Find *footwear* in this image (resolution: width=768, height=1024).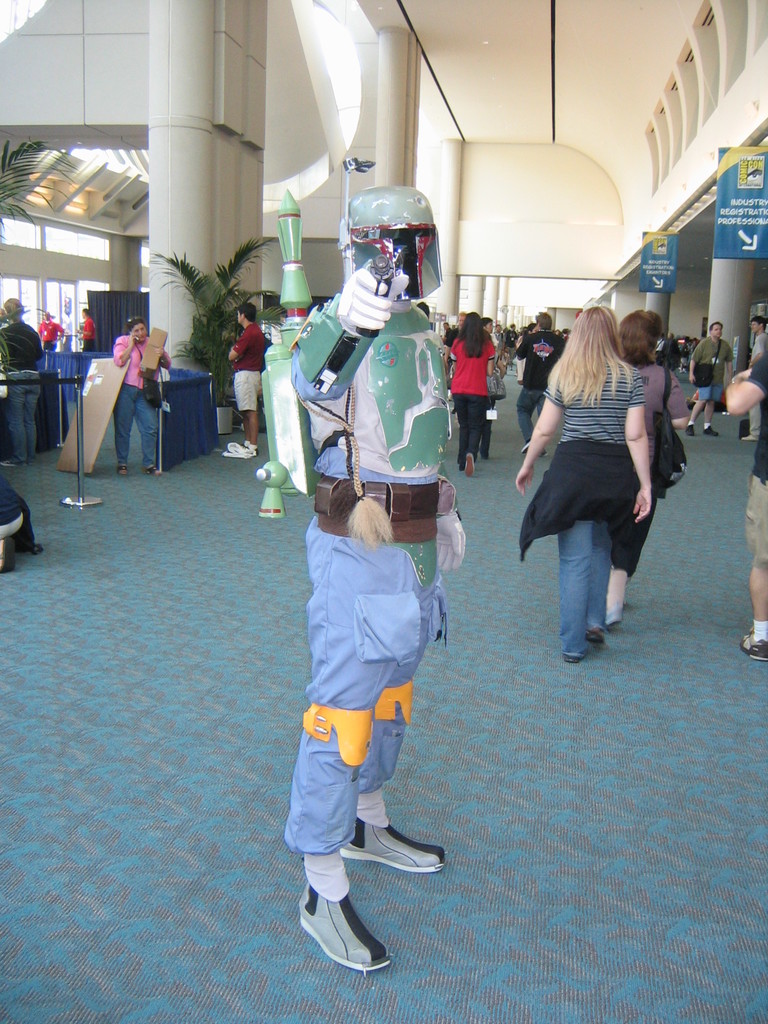
<bbox>141, 464, 162, 478</bbox>.
